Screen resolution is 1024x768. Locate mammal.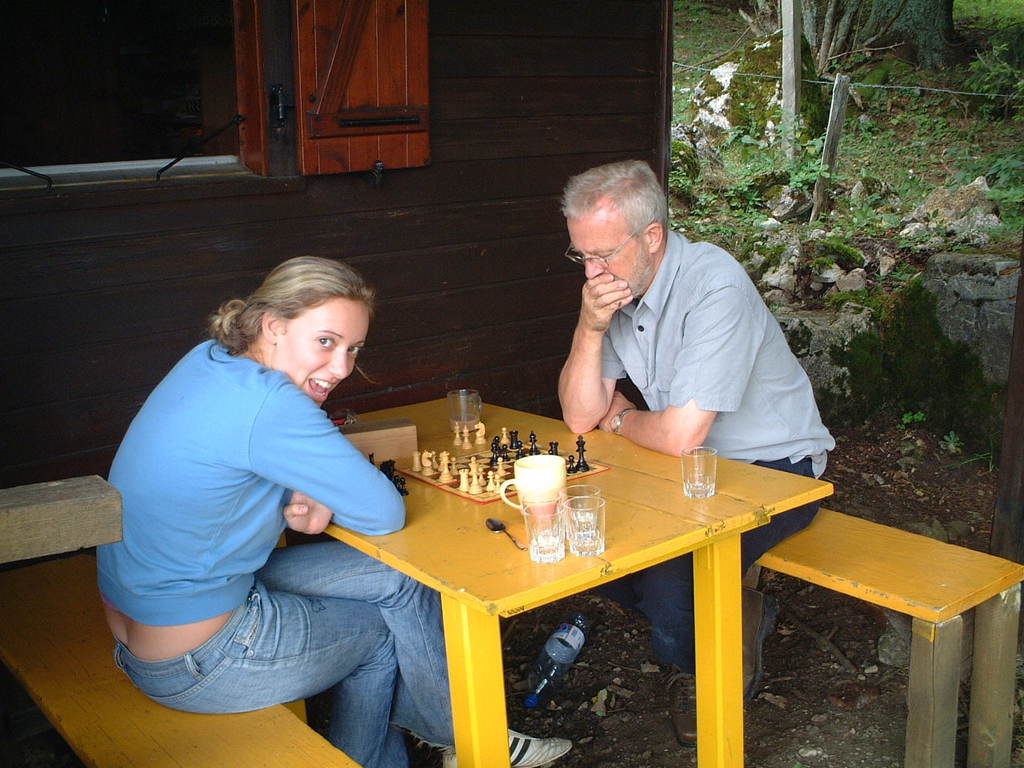
box(94, 257, 573, 767).
